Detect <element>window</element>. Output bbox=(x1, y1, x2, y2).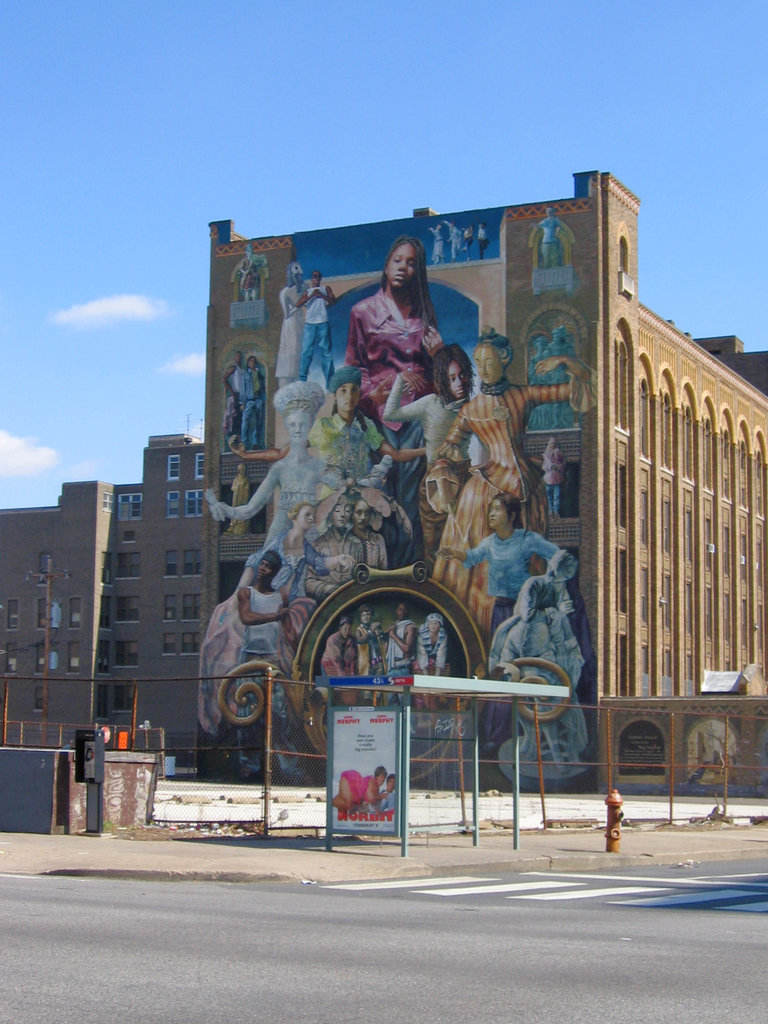
bbox=(70, 597, 79, 629).
